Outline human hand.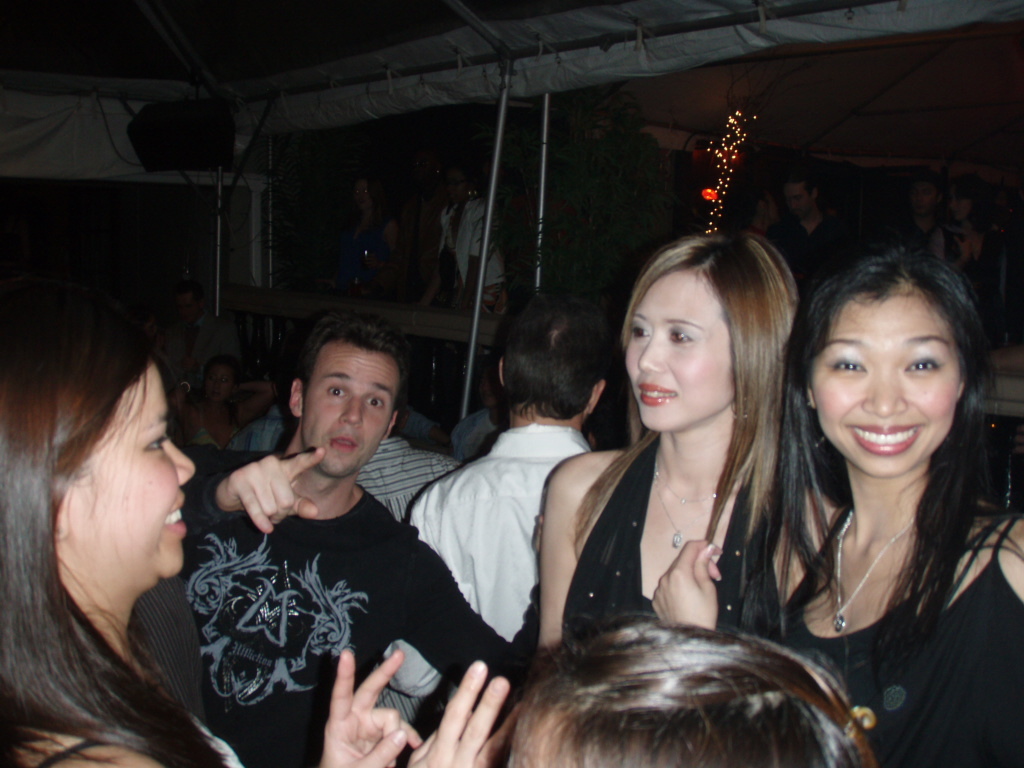
Outline: bbox=(405, 657, 529, 767).
